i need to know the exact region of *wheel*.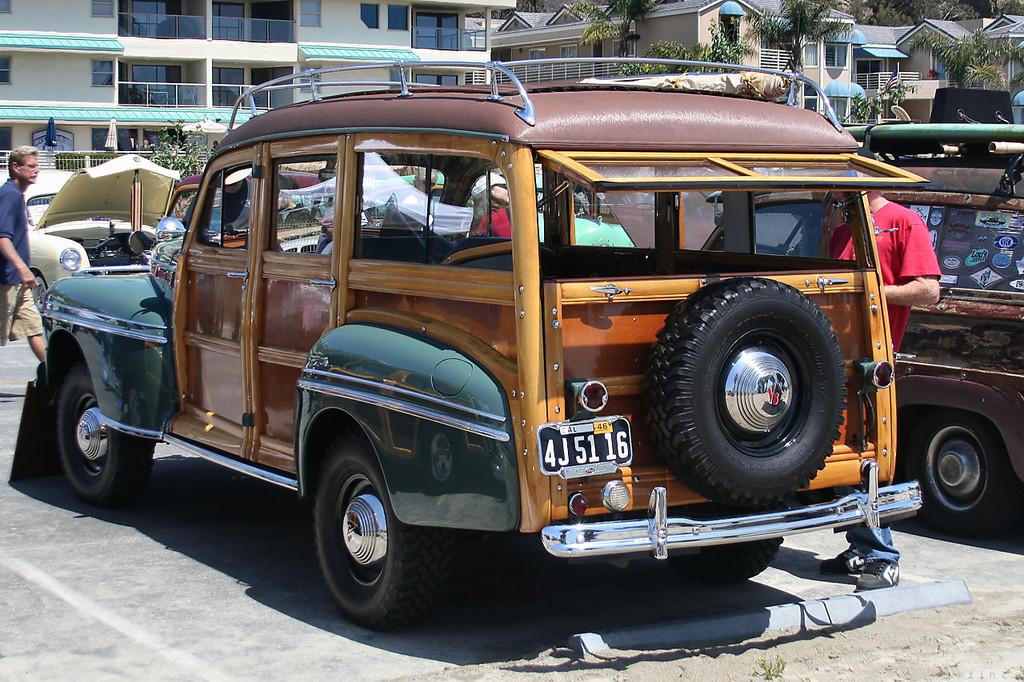
Region: <bbox>312, 441, 418, 626</bbox>.
